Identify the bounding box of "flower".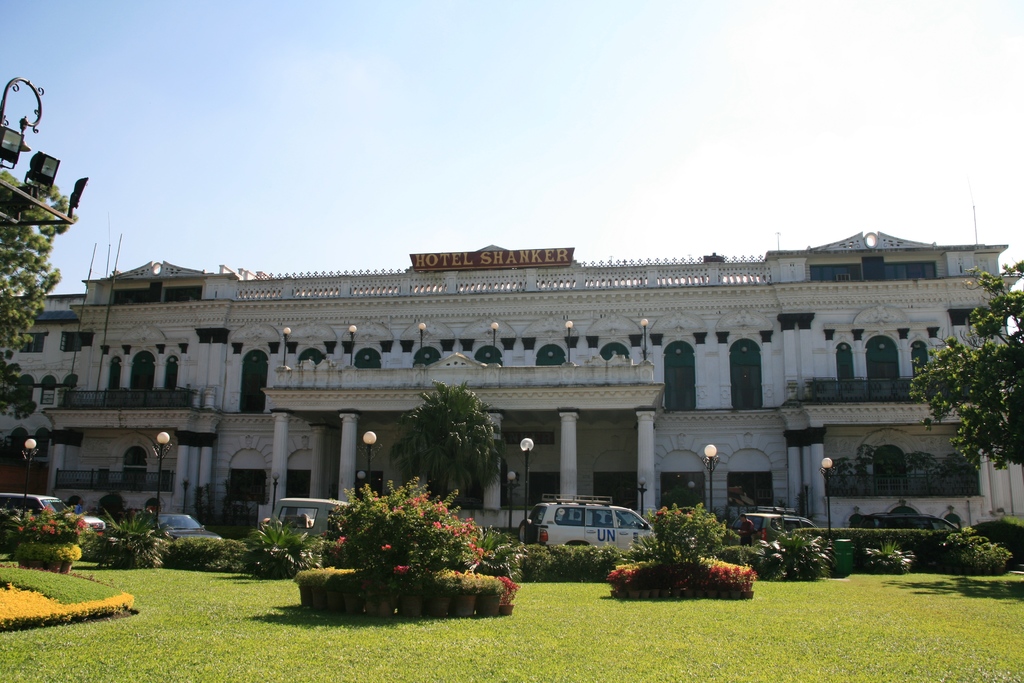
box=[70, 545, 83, 557].
